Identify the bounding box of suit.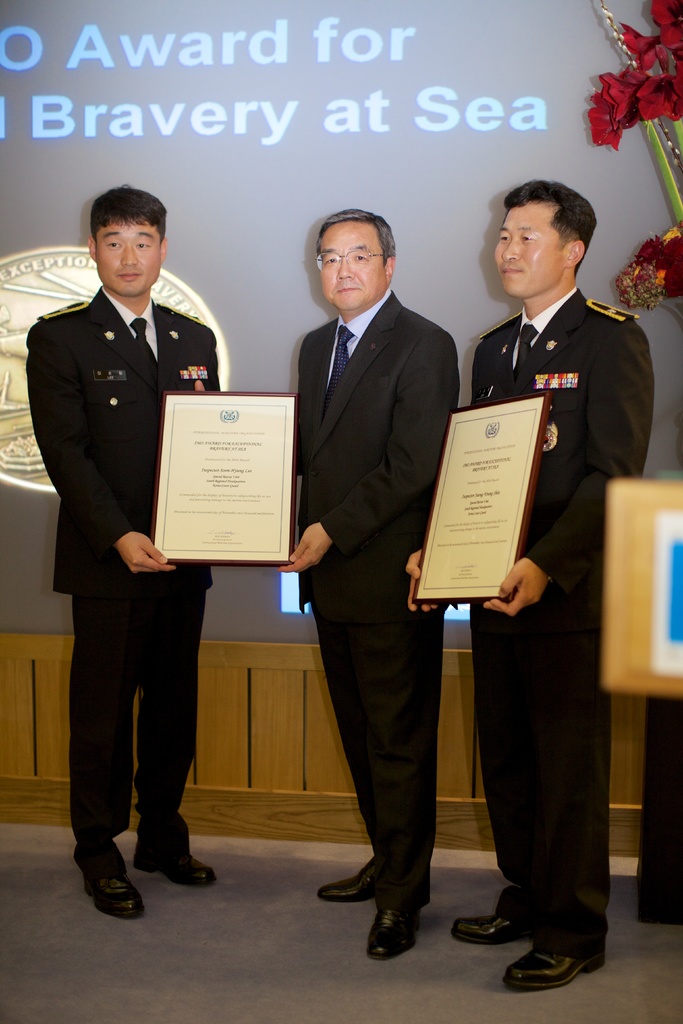
23, 288, 226, 872.
